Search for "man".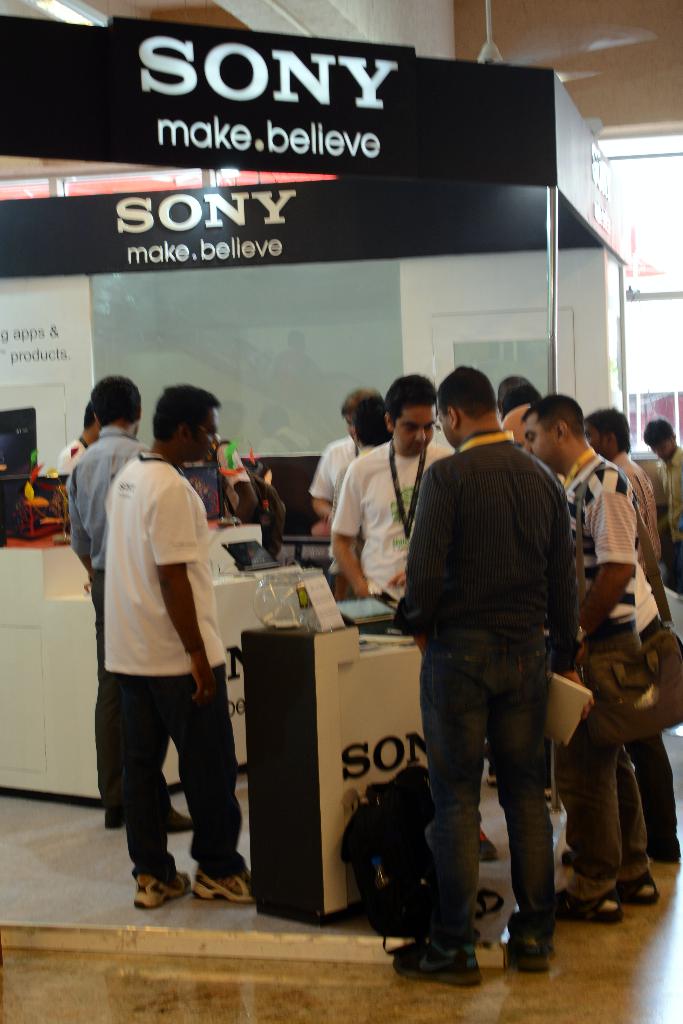
Found at left=582, top=404, right=682, bottom=867.
